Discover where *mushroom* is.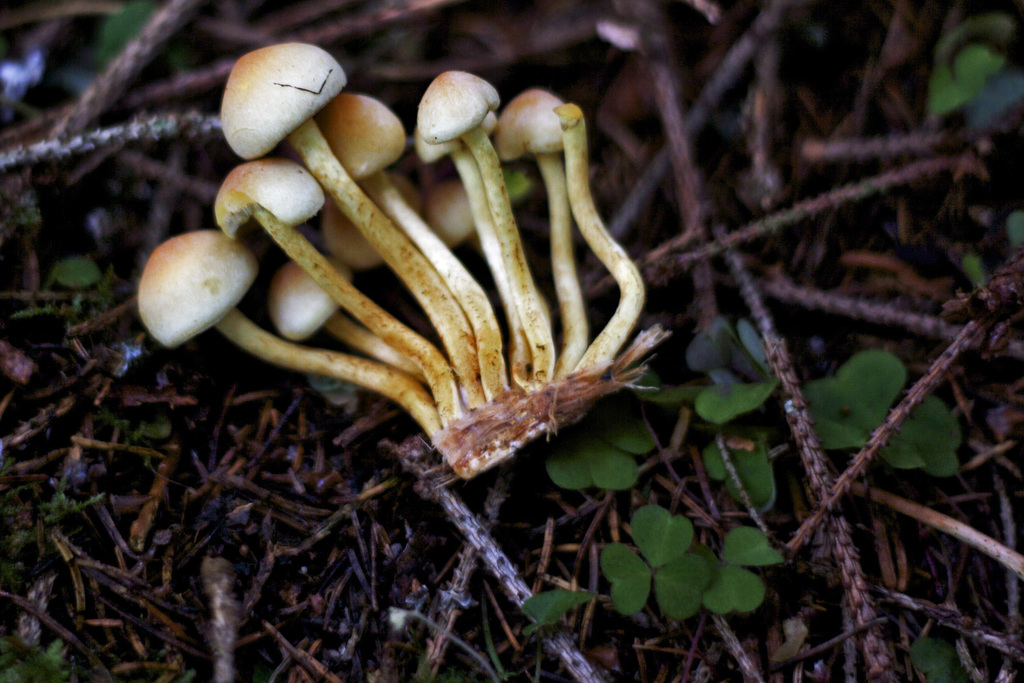
Discovered at box(486, 92, 633, 357).
